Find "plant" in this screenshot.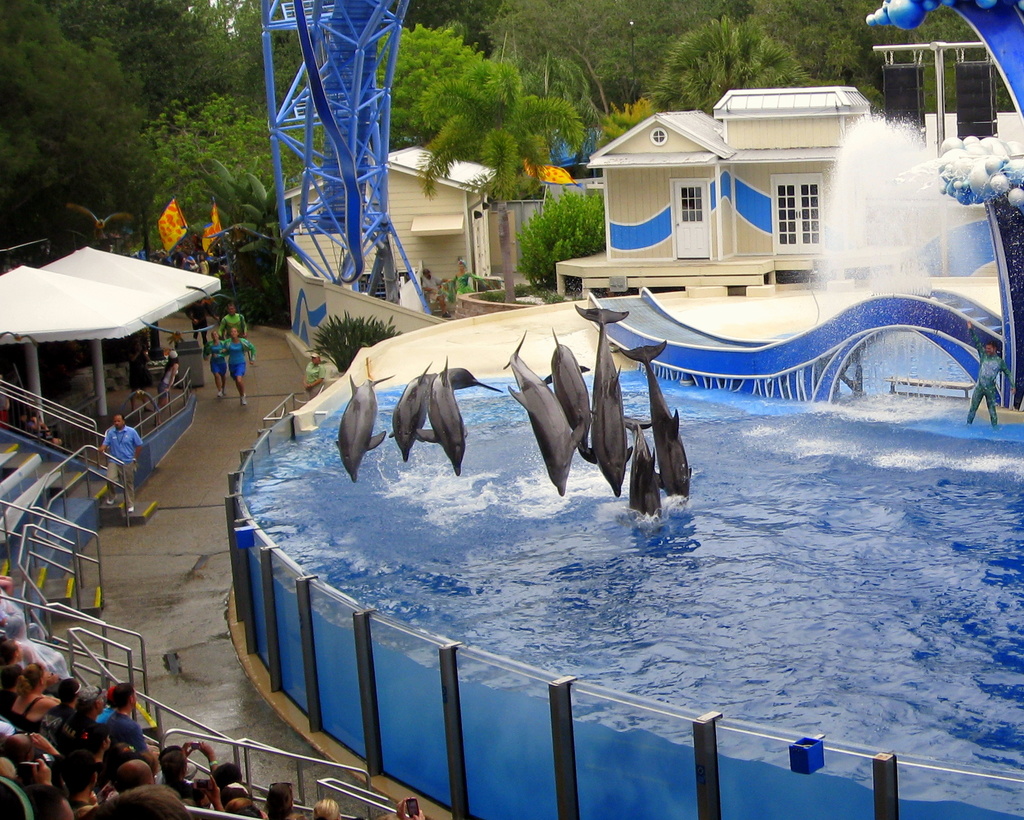
The bounding box for "plant" is [left=537, top=277, right=568, bottom=302].
